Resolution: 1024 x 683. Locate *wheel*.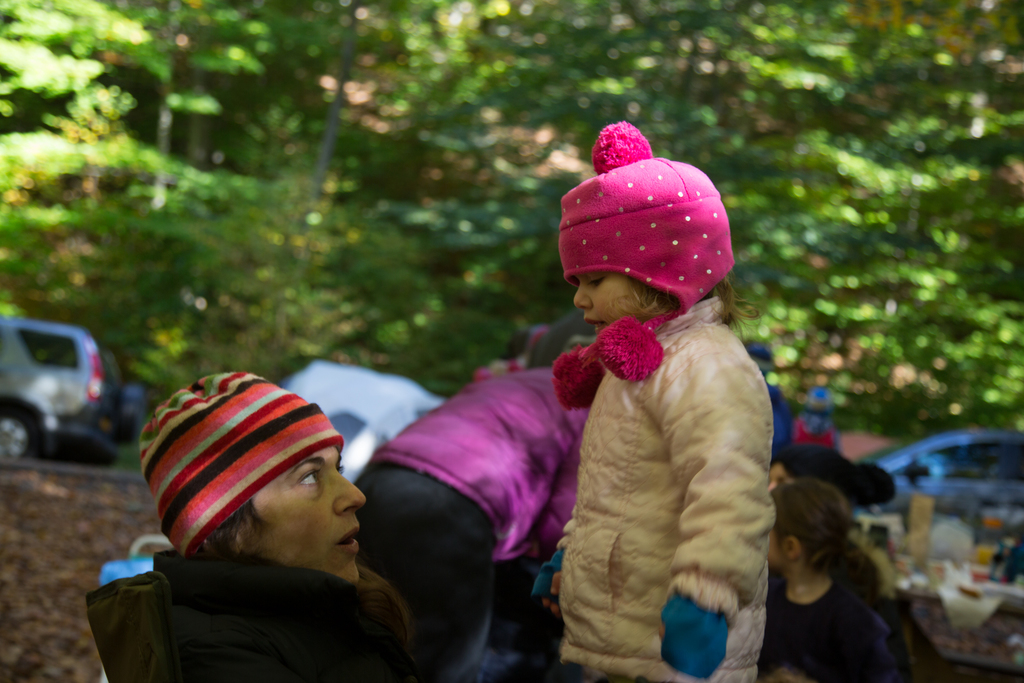
Rect(0, 401, 42, 461).
